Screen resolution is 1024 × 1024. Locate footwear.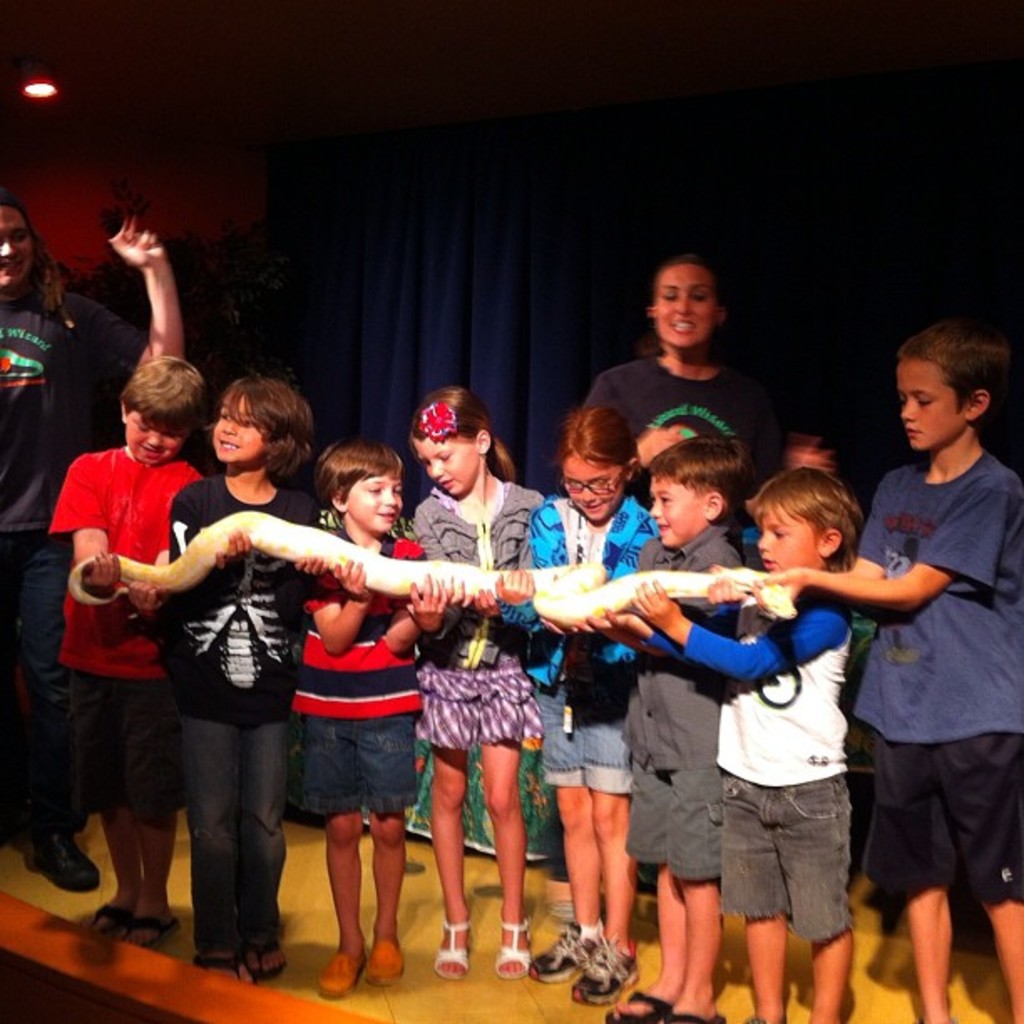
BBox(318, 954, 365, 997).
